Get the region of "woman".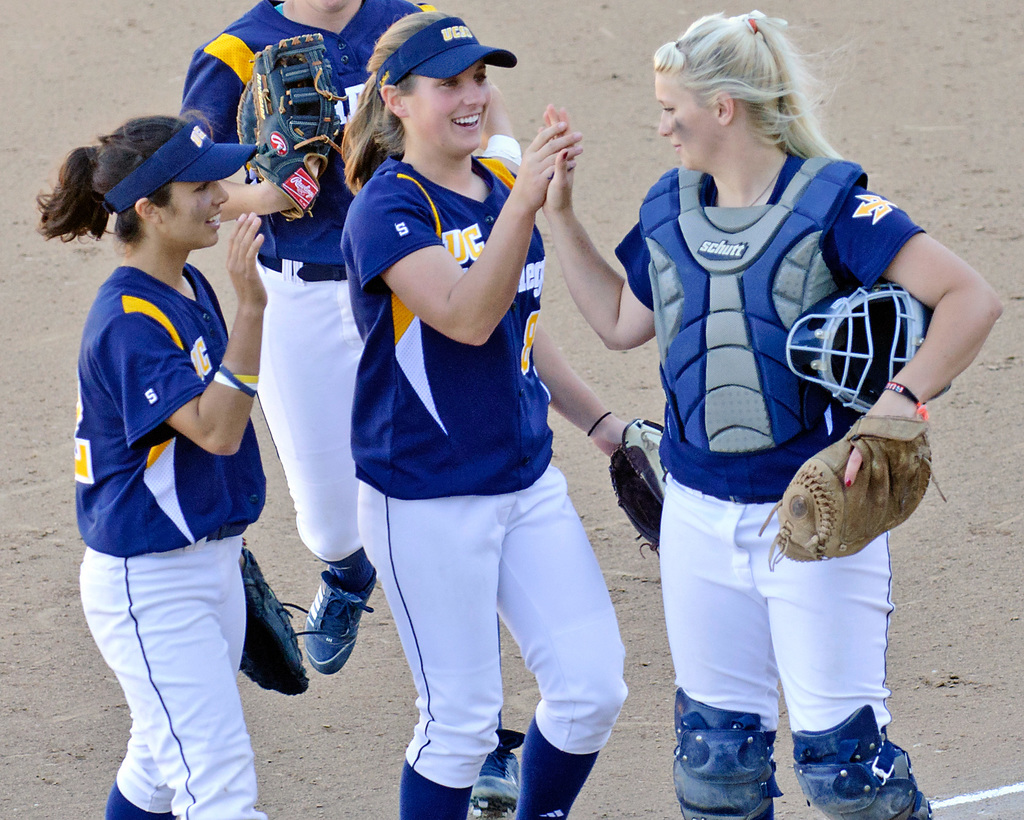
rect(540, 10, 1004, 819).
